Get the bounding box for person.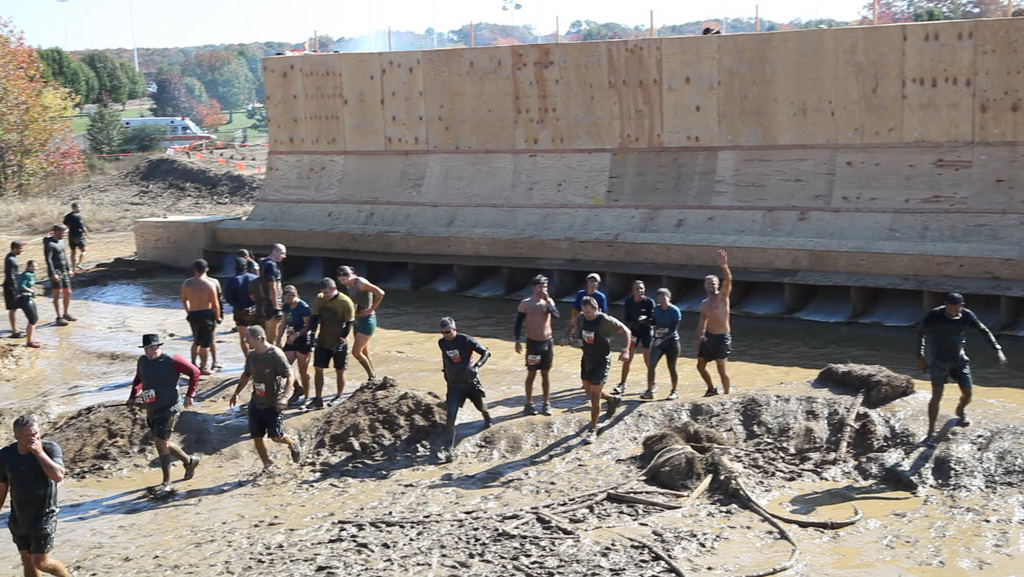
434,311,487,438.
